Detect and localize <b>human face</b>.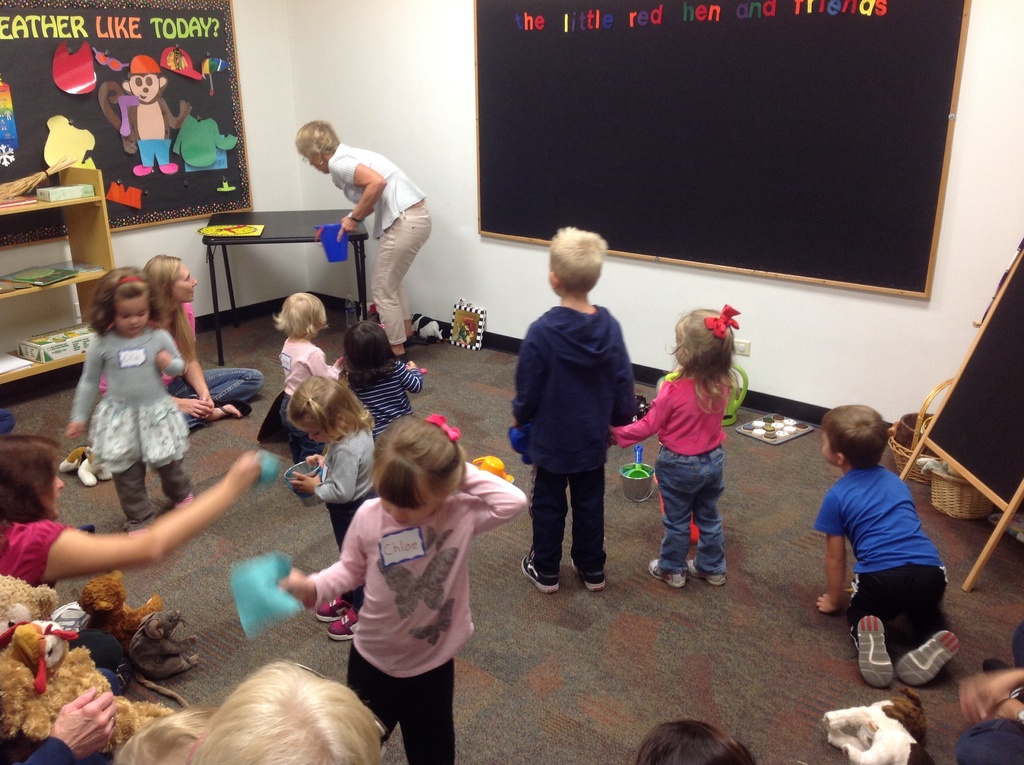
Localized at [114,298,148,335].
